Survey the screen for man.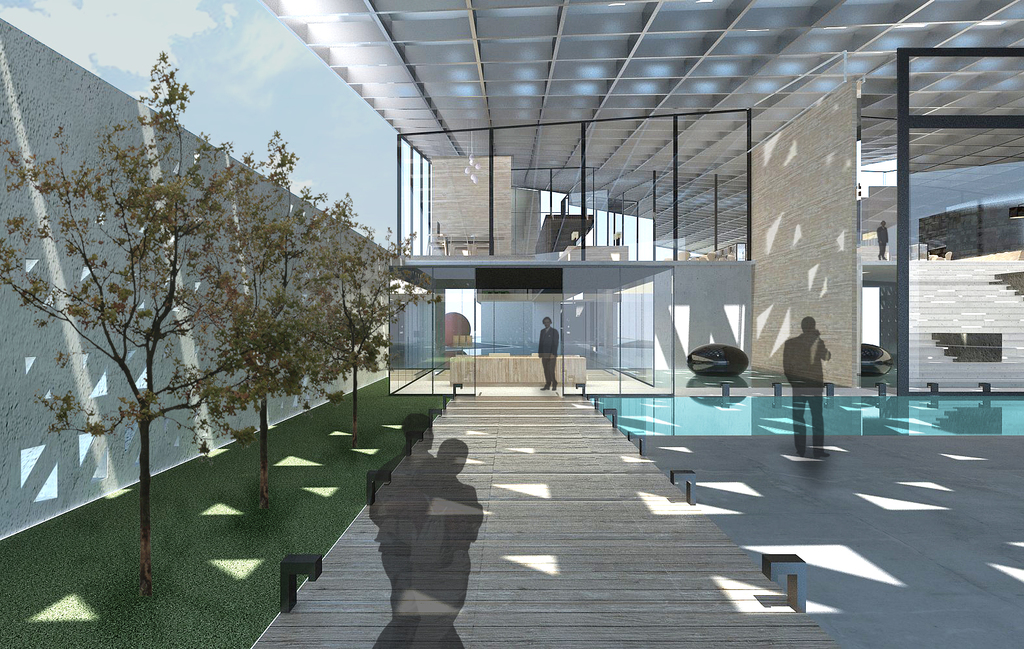
Survey found: (x1=536, y1=317, x2=559, y2=393).
